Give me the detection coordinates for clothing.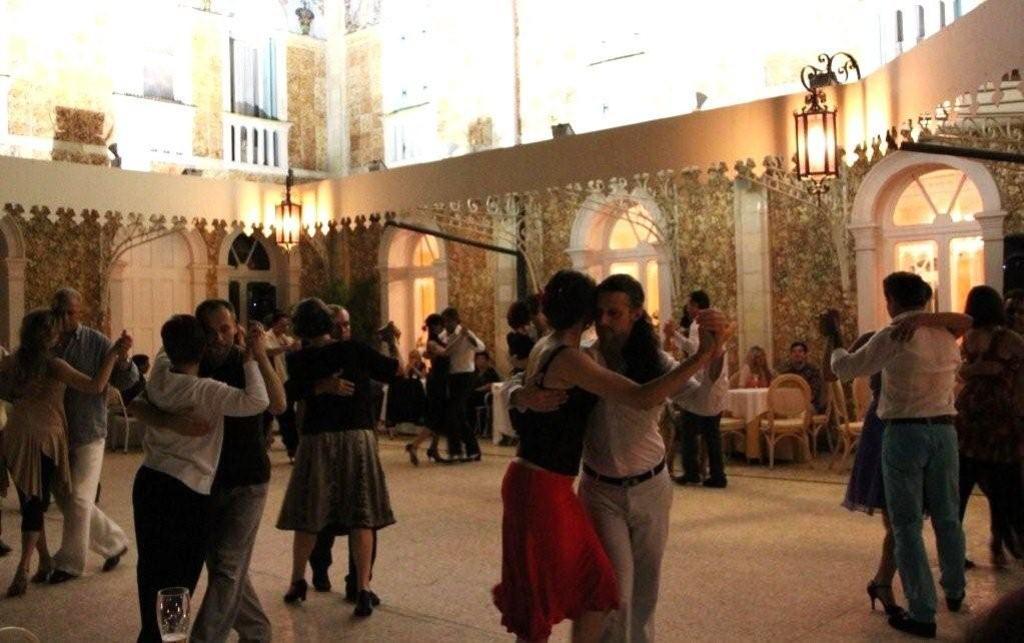
{"left": 438, "top": 333, "right": 500, "bottom": 464}.
